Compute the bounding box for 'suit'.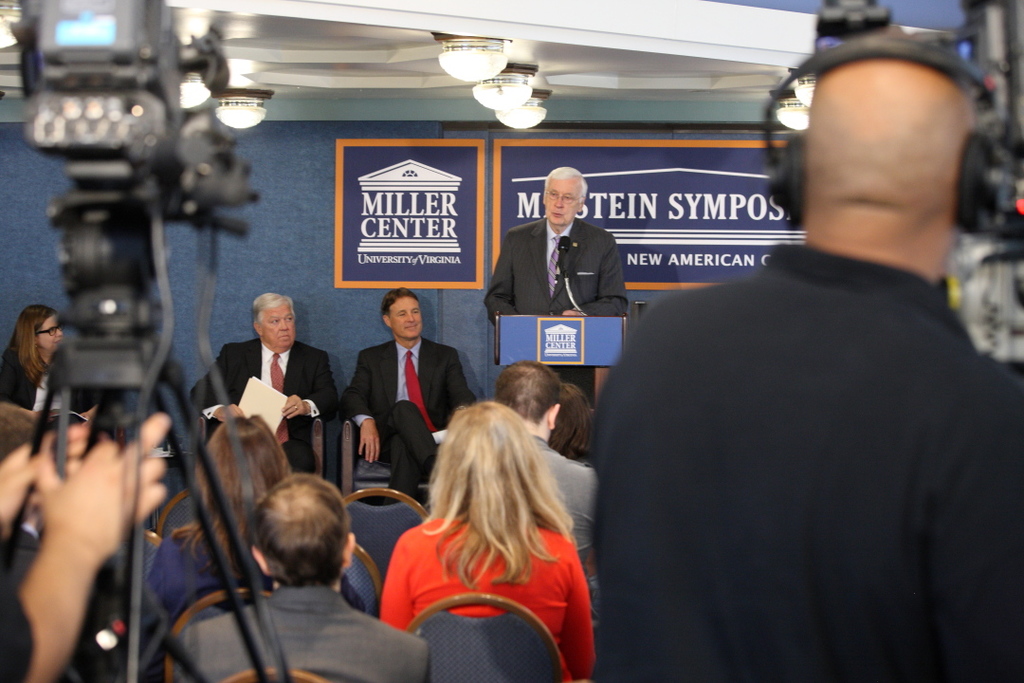
(347, 296, 459, 492).
